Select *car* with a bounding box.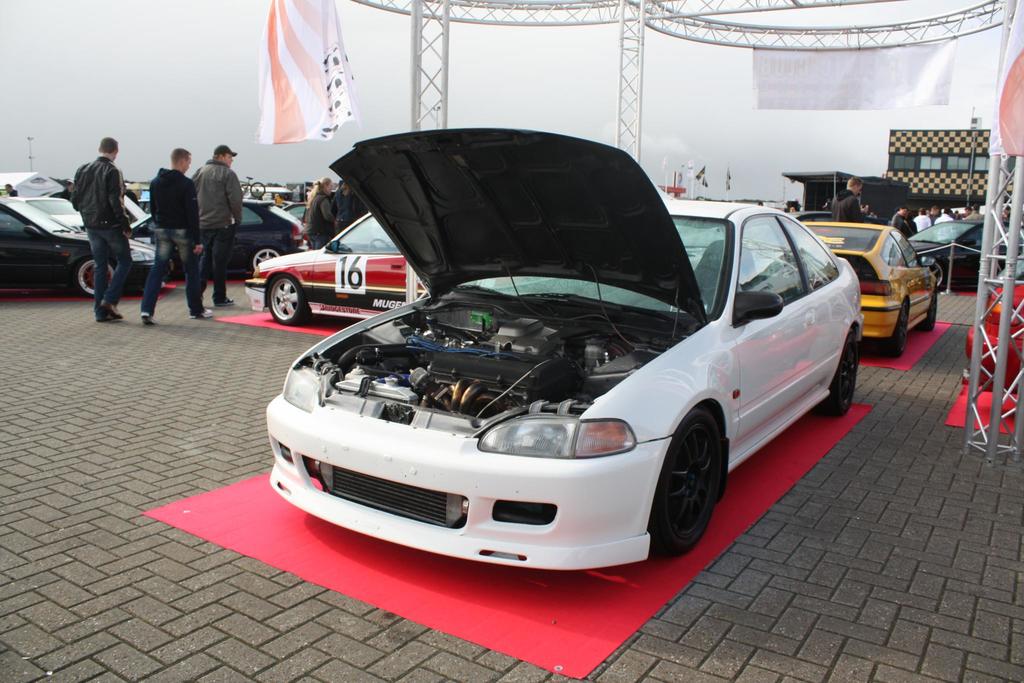
bbox=[134, 201, 312, 281].
